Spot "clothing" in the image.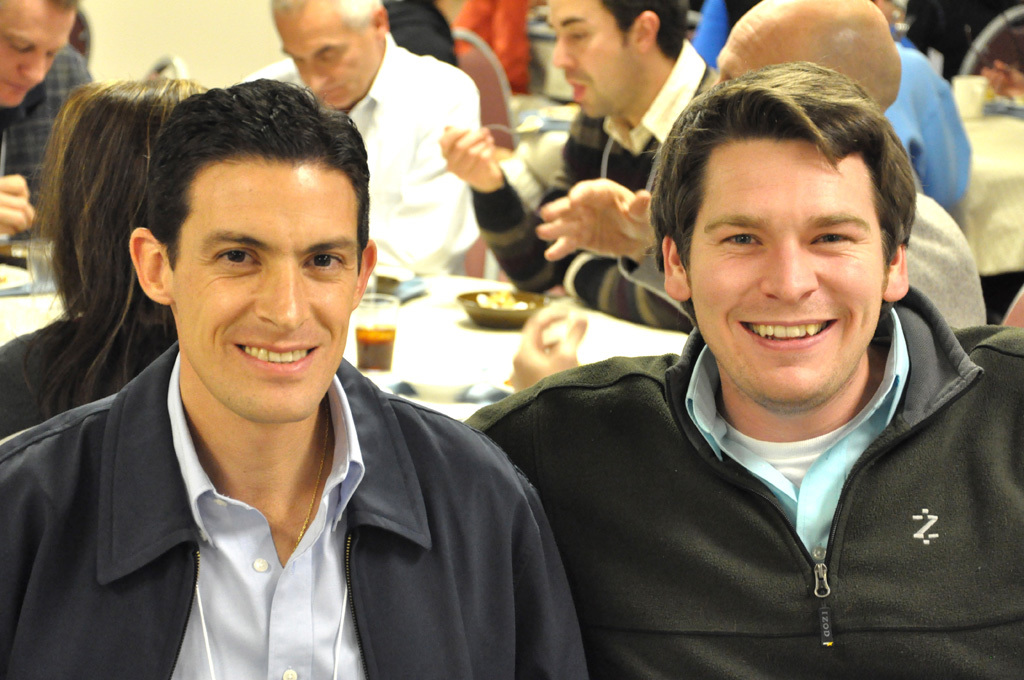
"clothing" found at crop(0, 46, 97, 244).
